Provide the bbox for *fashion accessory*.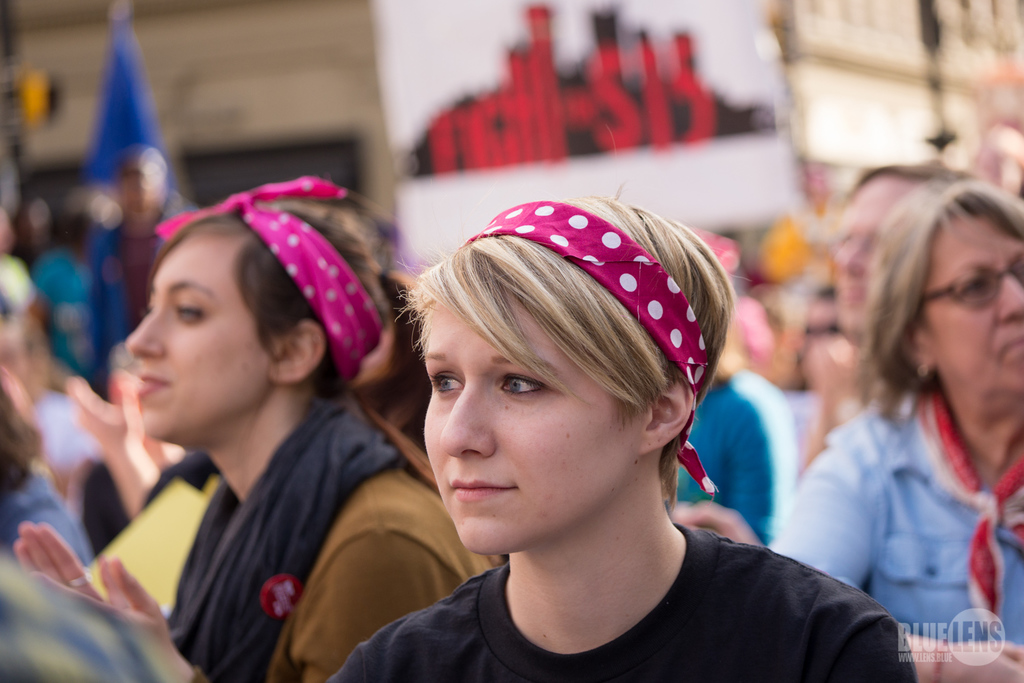
bbox=[67, 572, 92, 596].
